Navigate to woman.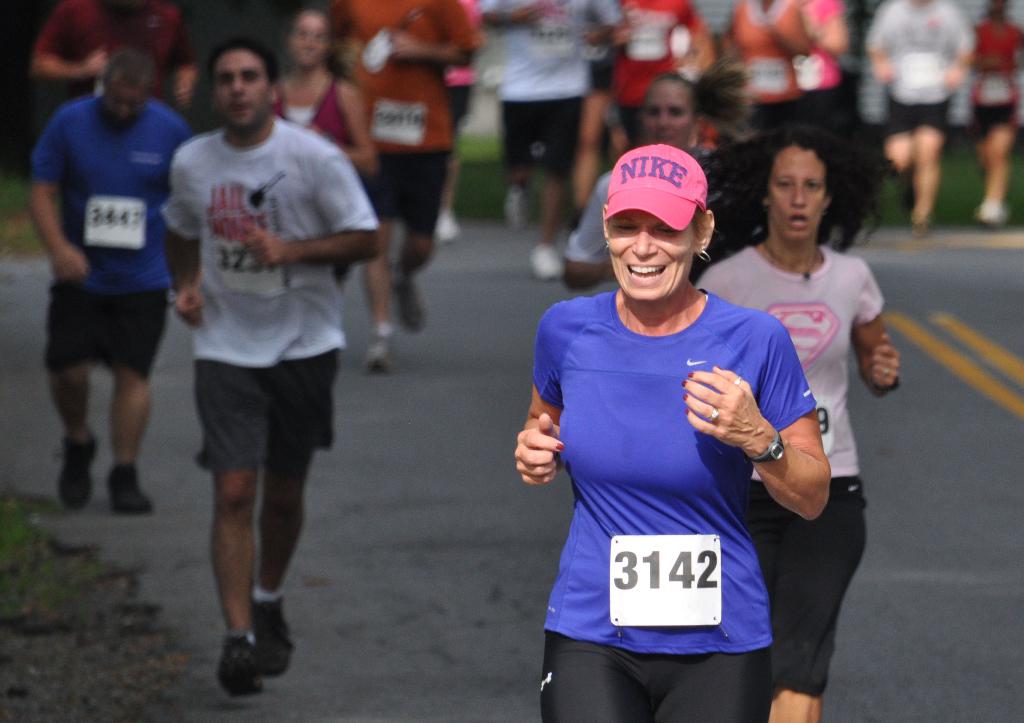
Navigation target: box(968, 0, 1023, 225).
